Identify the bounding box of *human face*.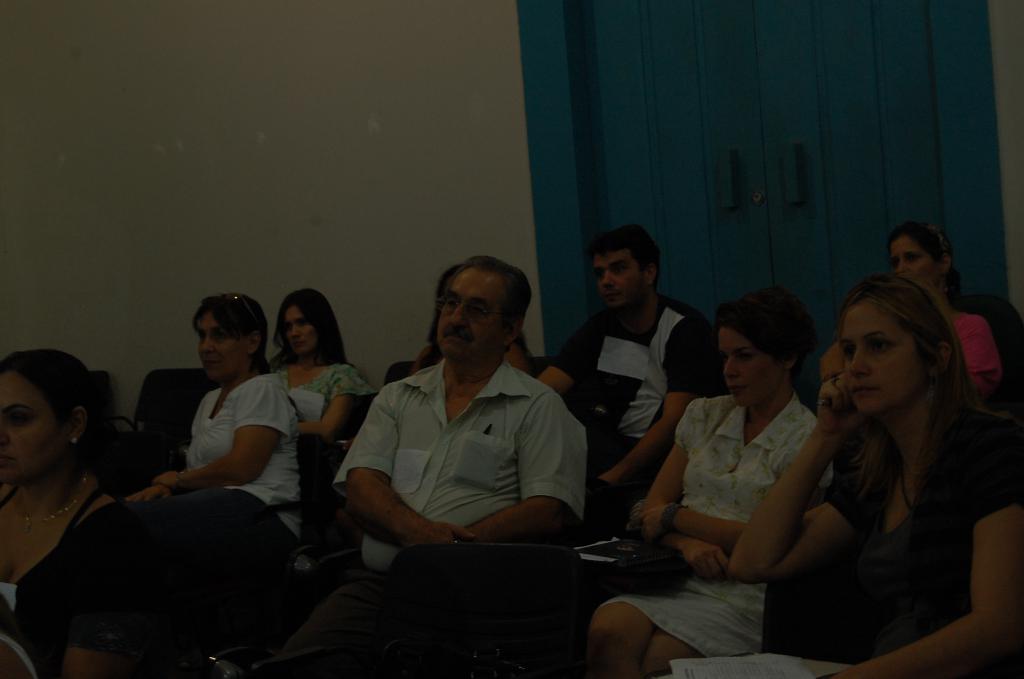
BBox(438, 263, 506, 373).
